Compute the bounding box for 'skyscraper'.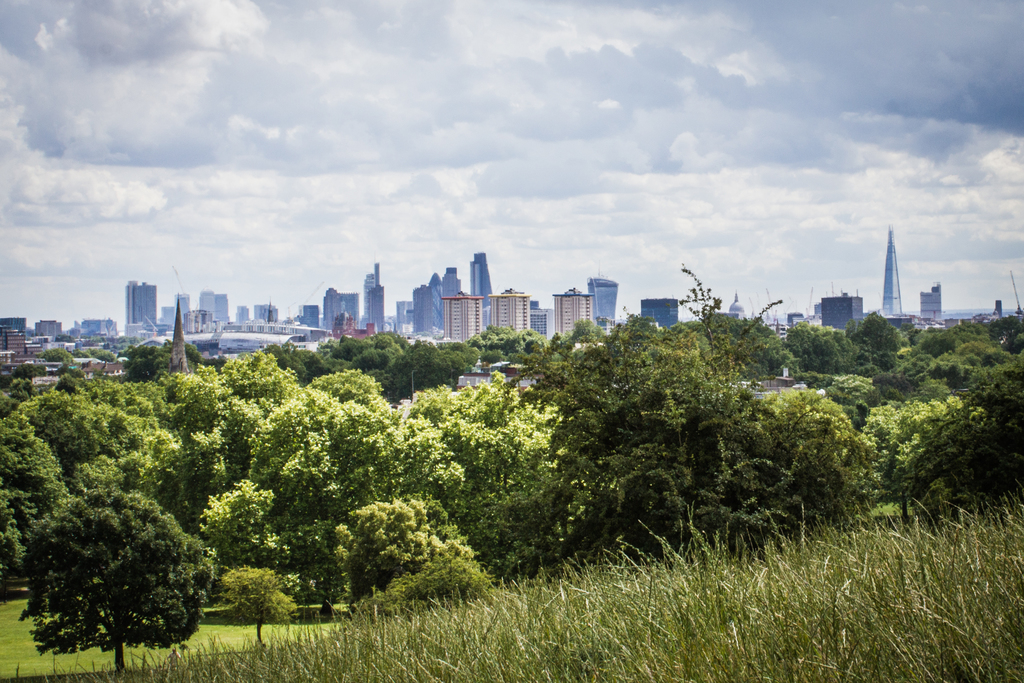
913/277/945/324.
